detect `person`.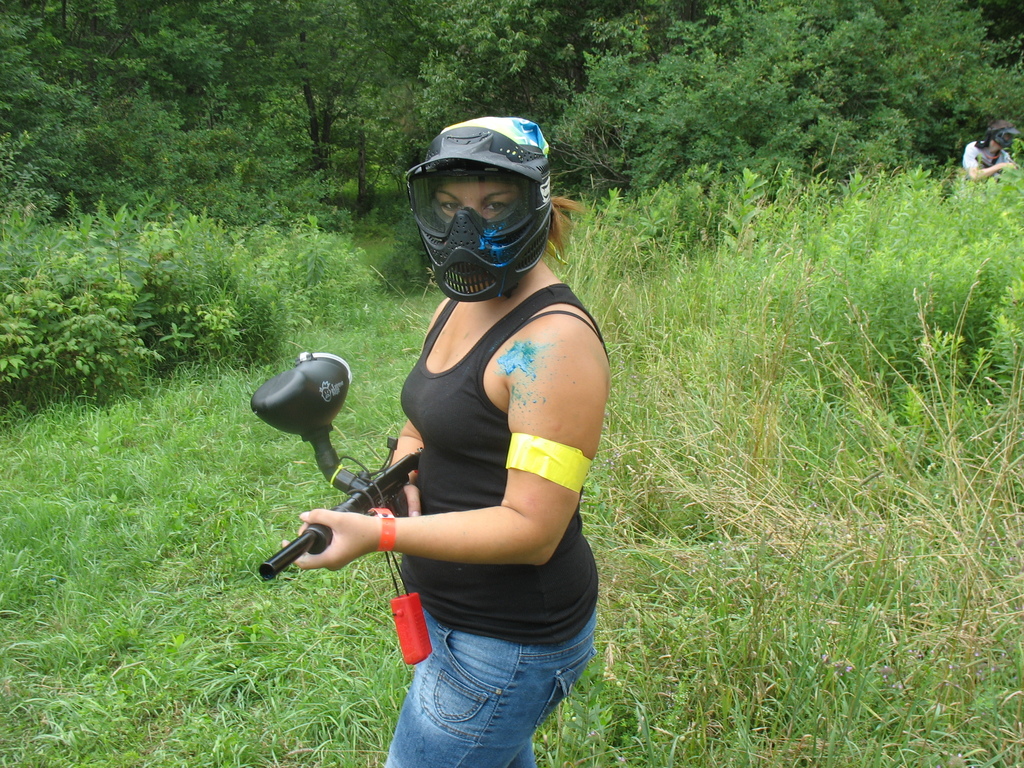
Detected at <bbox>961, 106, 1019, 178</bbox>.
